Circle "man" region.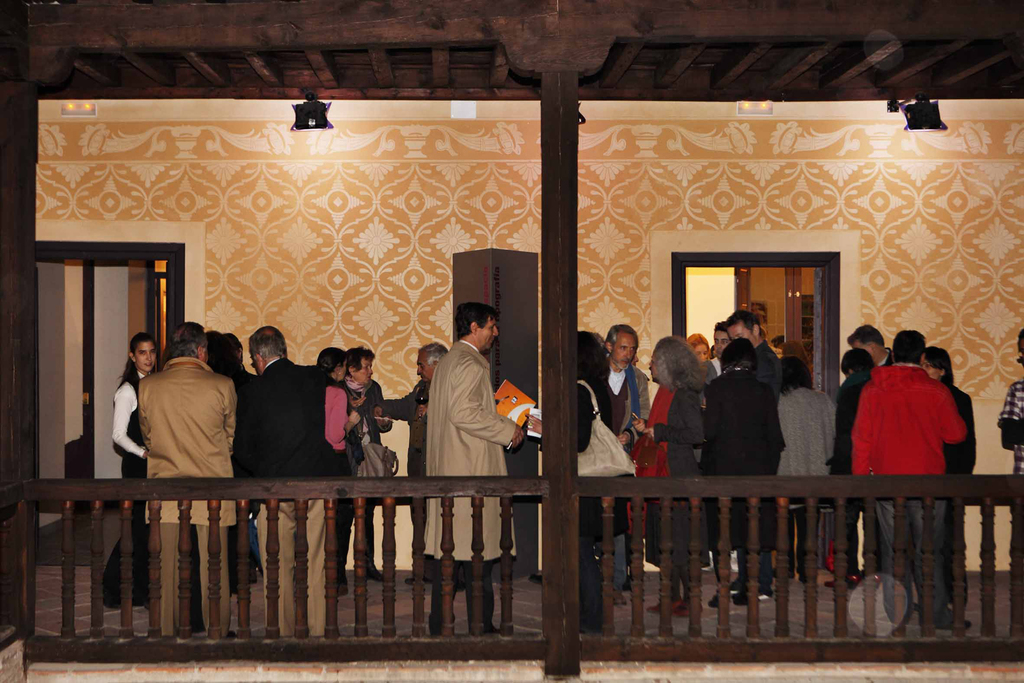
Region: BBox(140, 323, 241, 646).
